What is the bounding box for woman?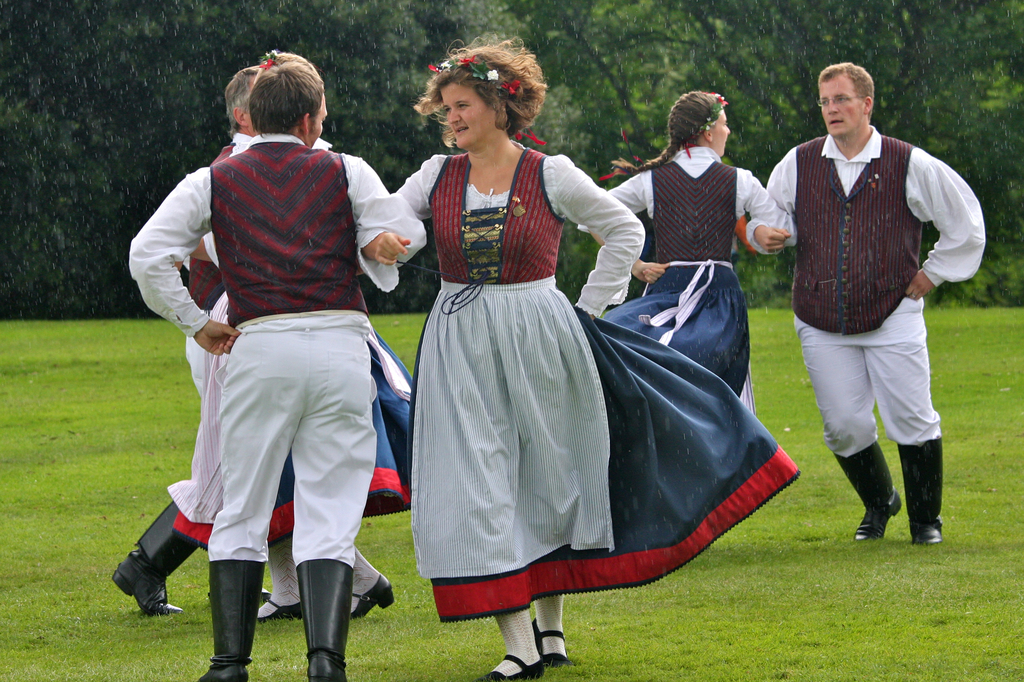
bbox=(372, 72, 754, 635).
